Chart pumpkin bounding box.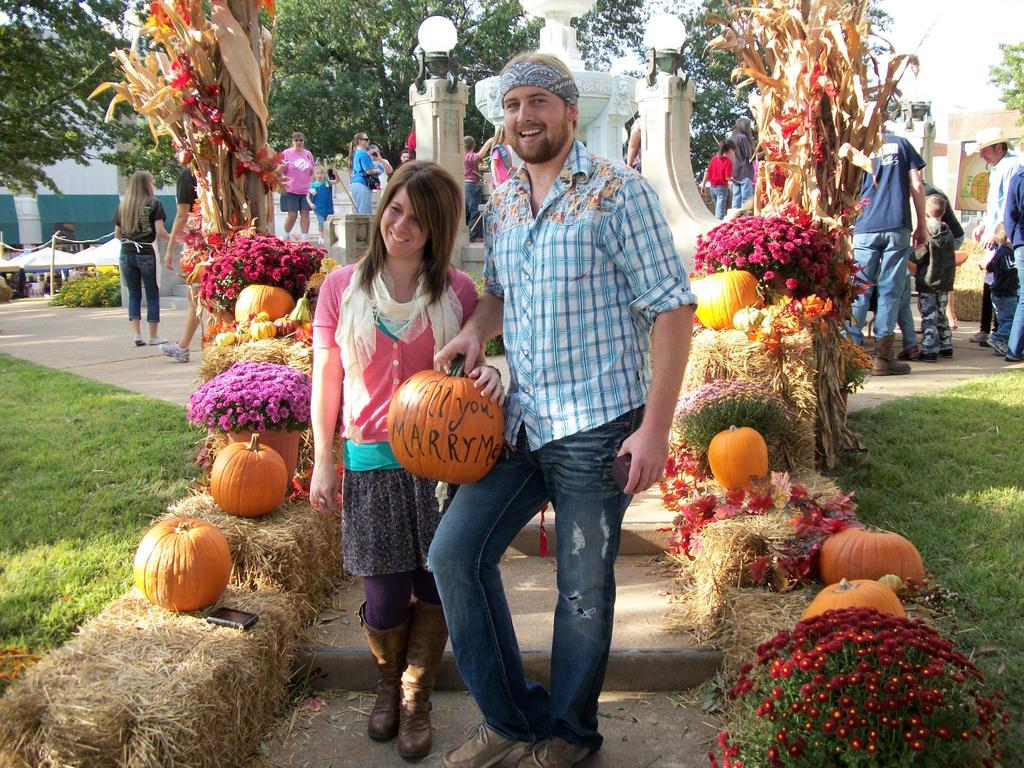
Charted: 193,433,285,518.
